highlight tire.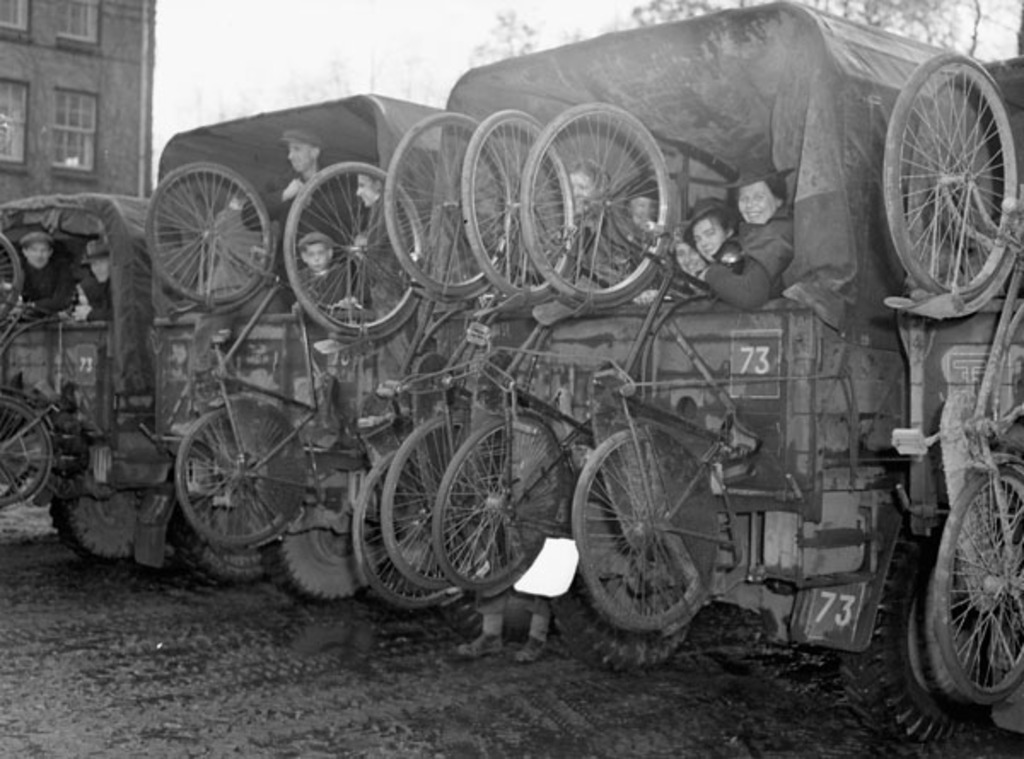
Highlighted region: 49 490 142 556.
